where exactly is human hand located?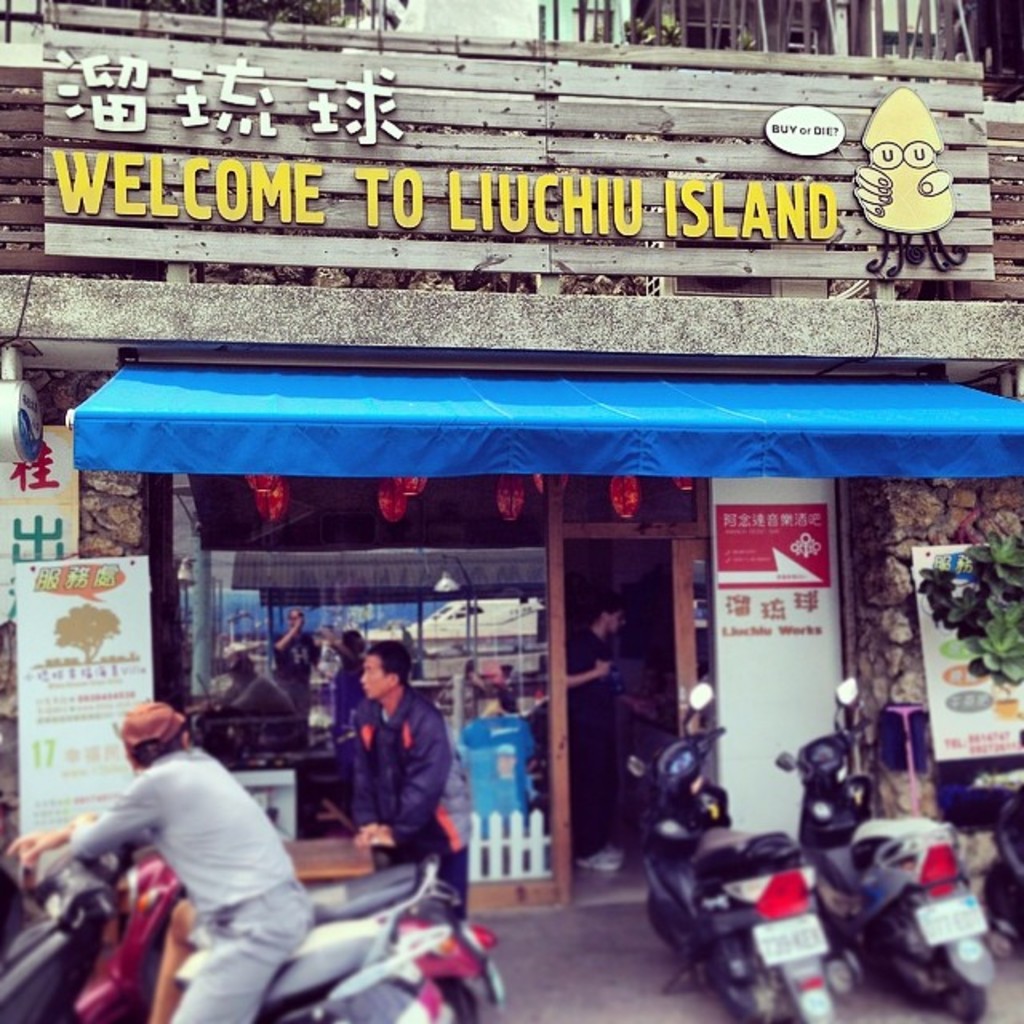
Its bounding box is left=360, top=819, right=395, bottom=838.
